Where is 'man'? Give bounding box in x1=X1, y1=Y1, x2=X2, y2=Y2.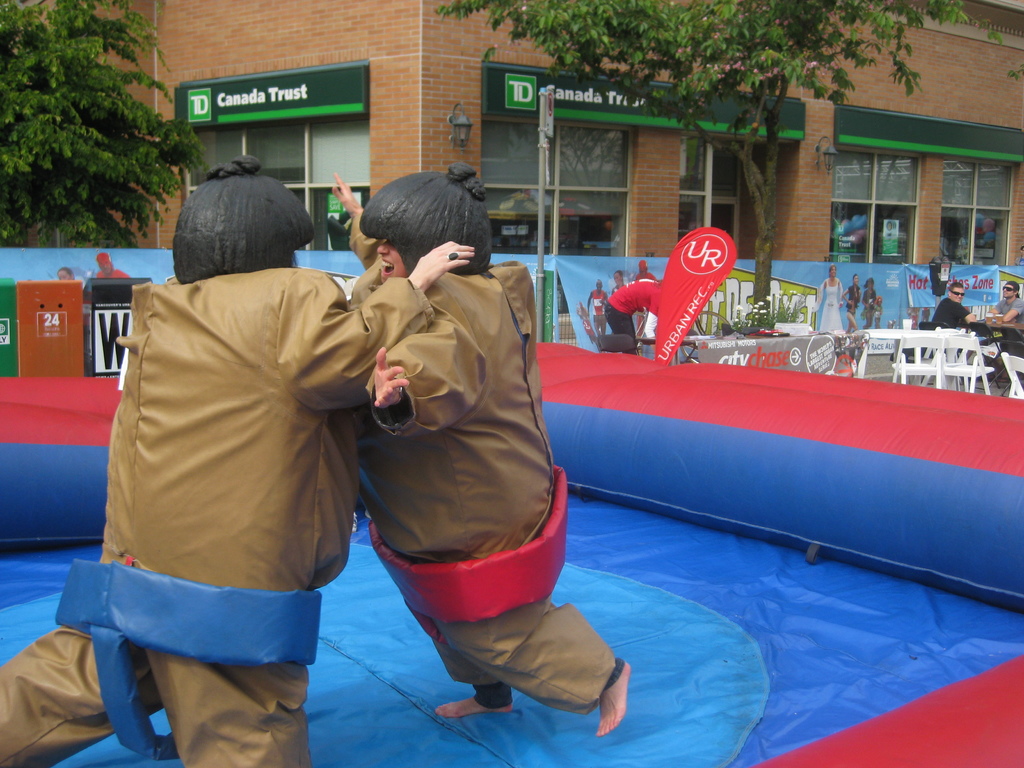
x1=988, y1=281, x2=1023, y2=378.
